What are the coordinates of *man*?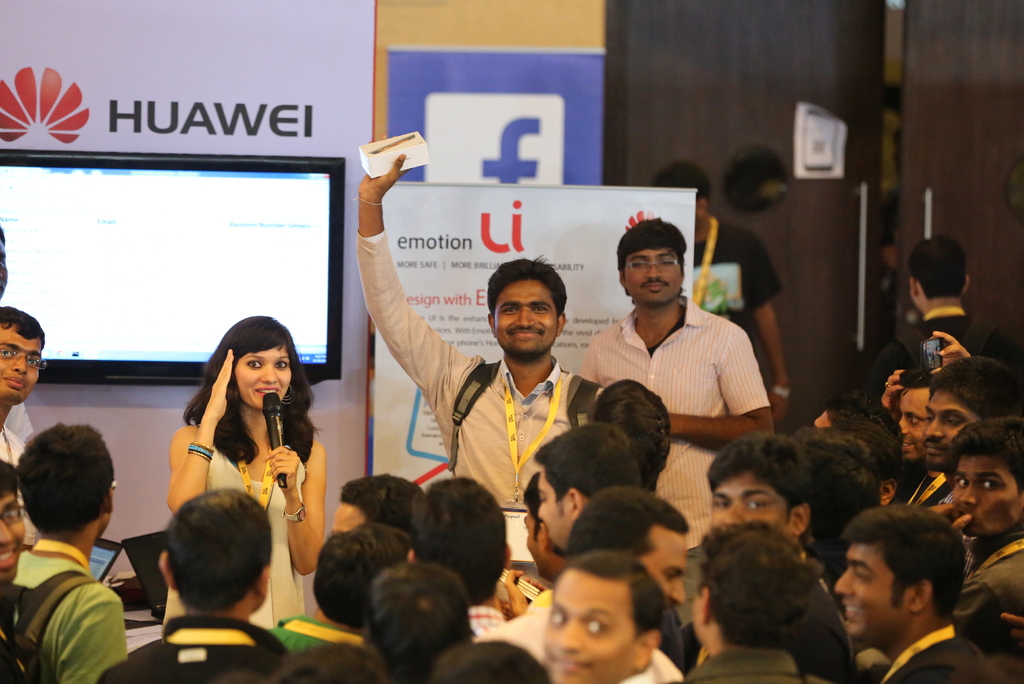
detection(410, 480, 515, 637).
